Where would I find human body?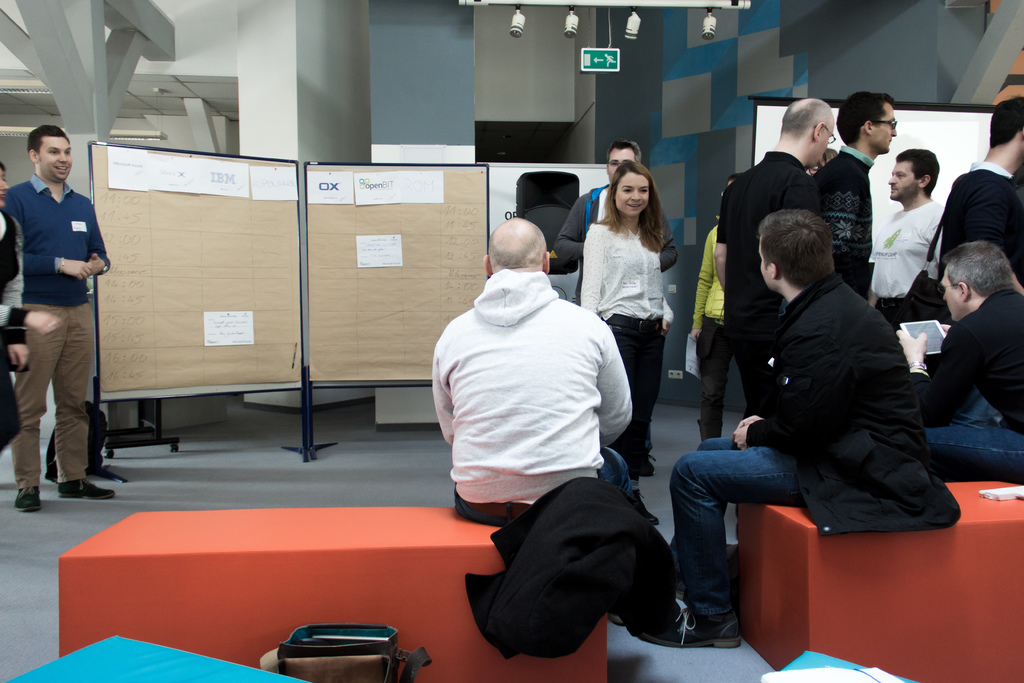
At crop(705, 100, 849, 422).
